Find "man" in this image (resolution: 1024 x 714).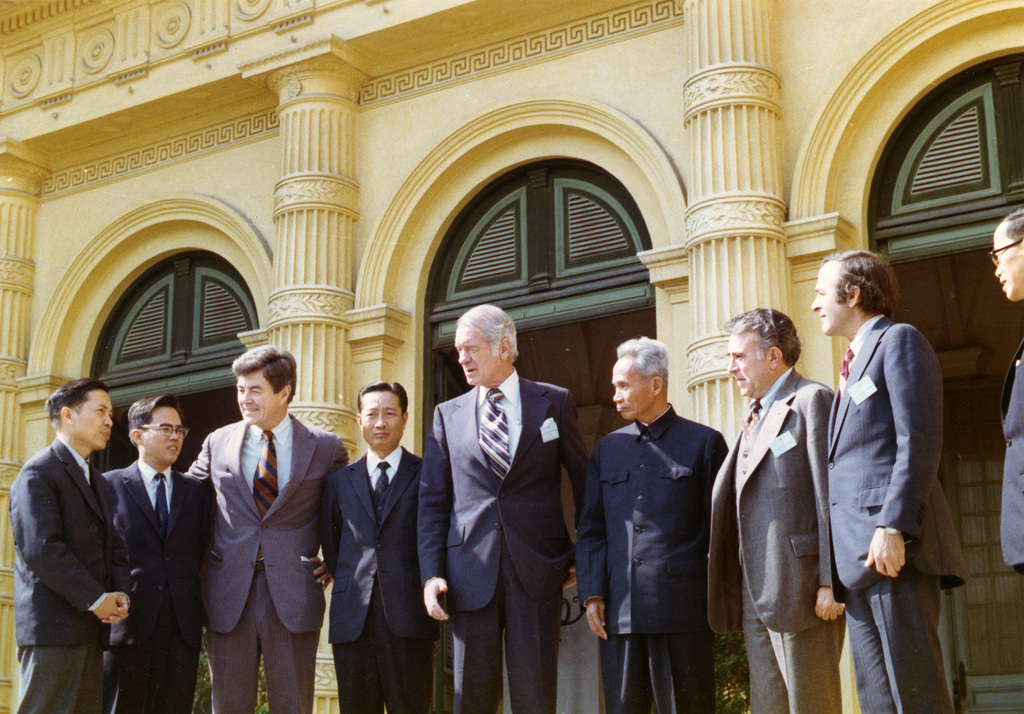
bbox(987, 204, 1023, 578).
